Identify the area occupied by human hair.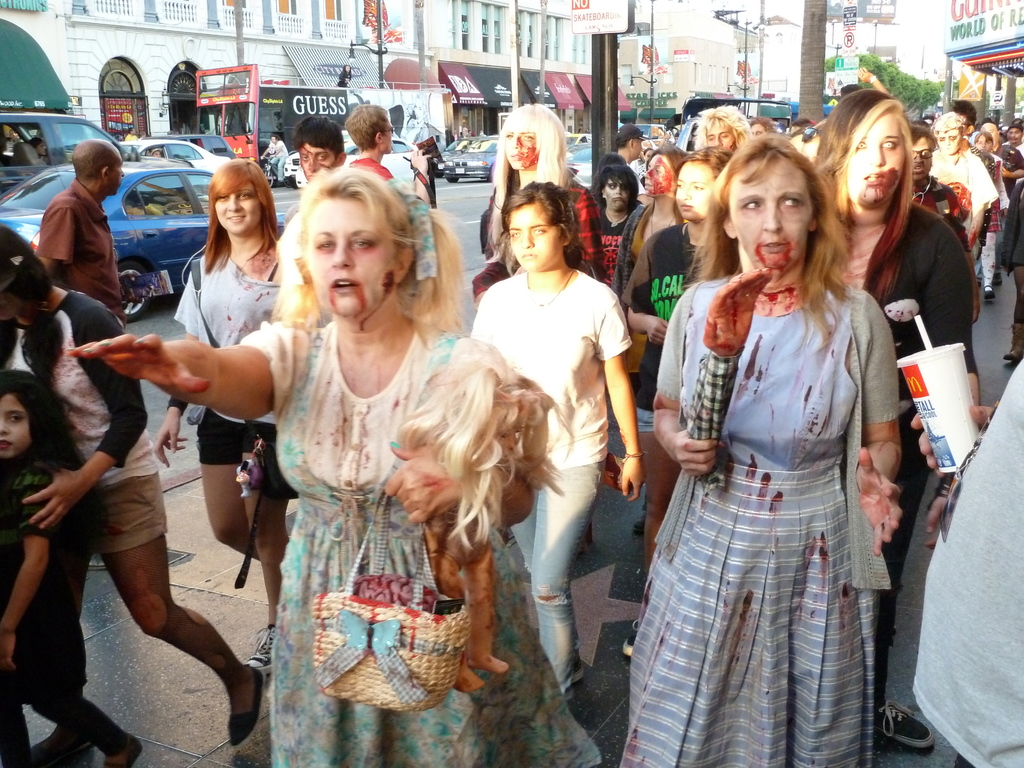
Area: Rect(0, 221, 59, 398).
